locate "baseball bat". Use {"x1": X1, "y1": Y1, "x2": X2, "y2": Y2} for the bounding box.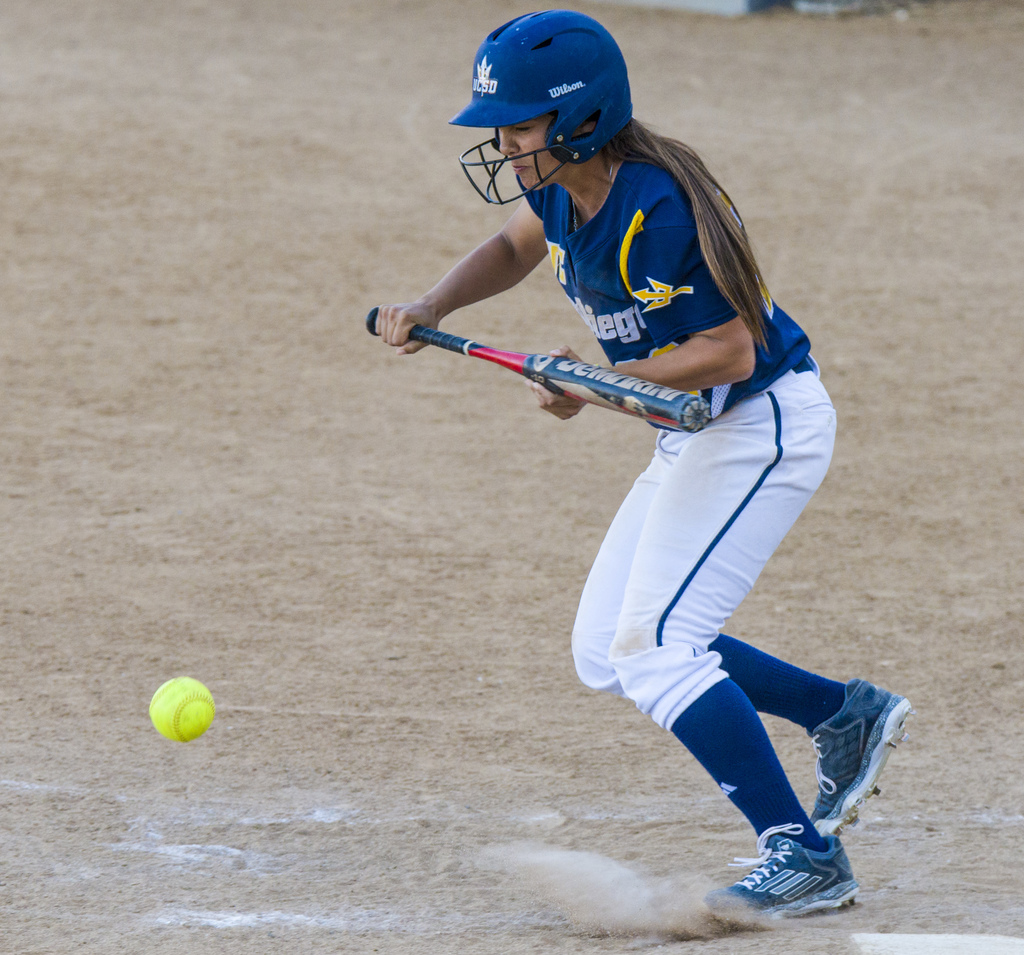
{"x1": 362, "y1": 304, "x2": 712, "y2": 432}.
